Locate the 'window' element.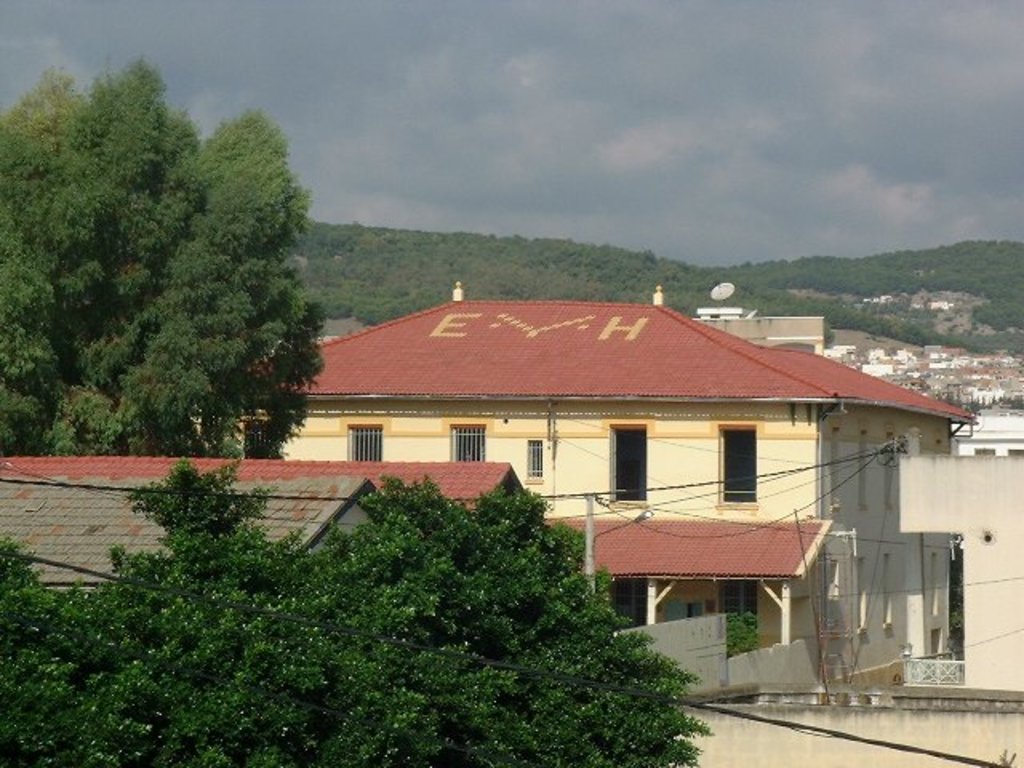
Element bbox: 701,438,771,523.
